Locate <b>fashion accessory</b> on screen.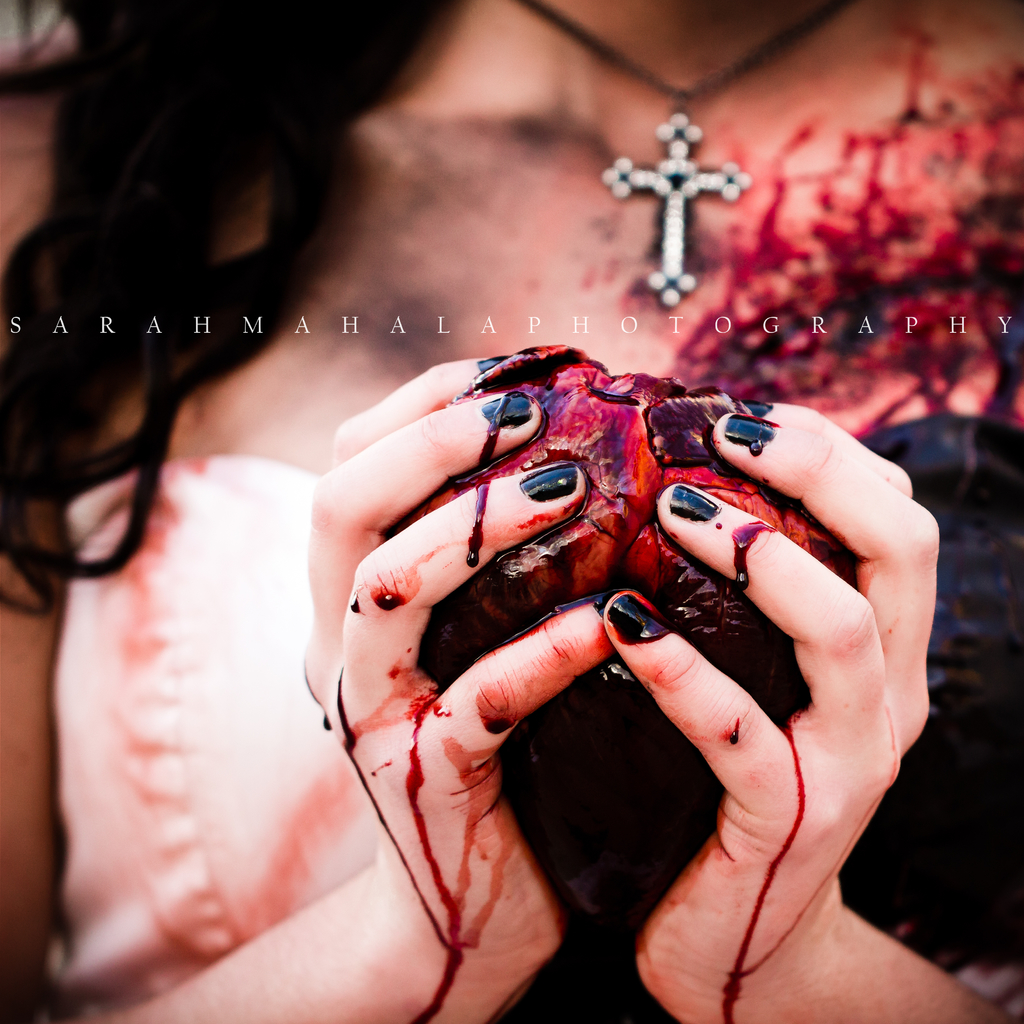
On screen at <box>518,461,577,501</box>.
